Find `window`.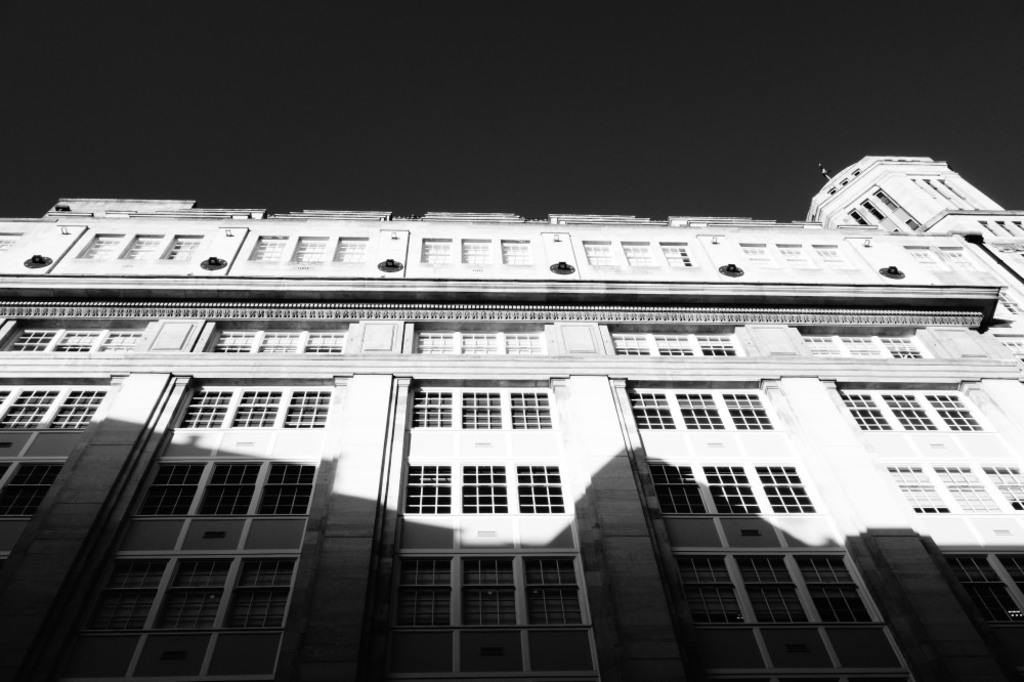
select_region(838, 384, 997, 427).
